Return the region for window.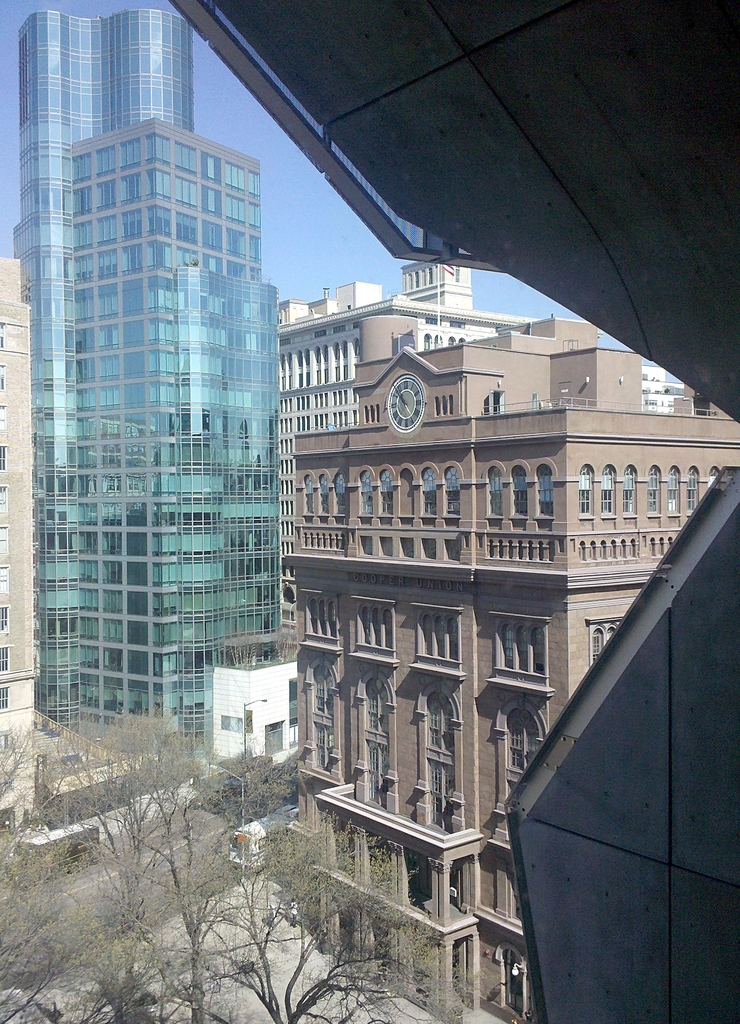
bbox=[490, 468, 503, 516].
